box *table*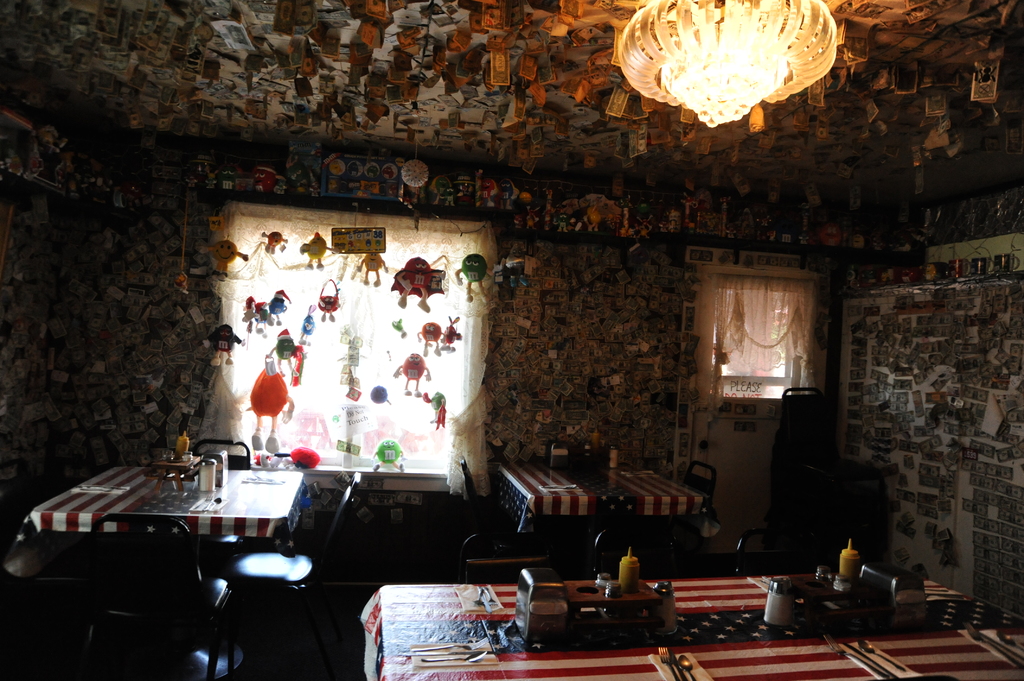
detection(367, 569, 1023, 680)
